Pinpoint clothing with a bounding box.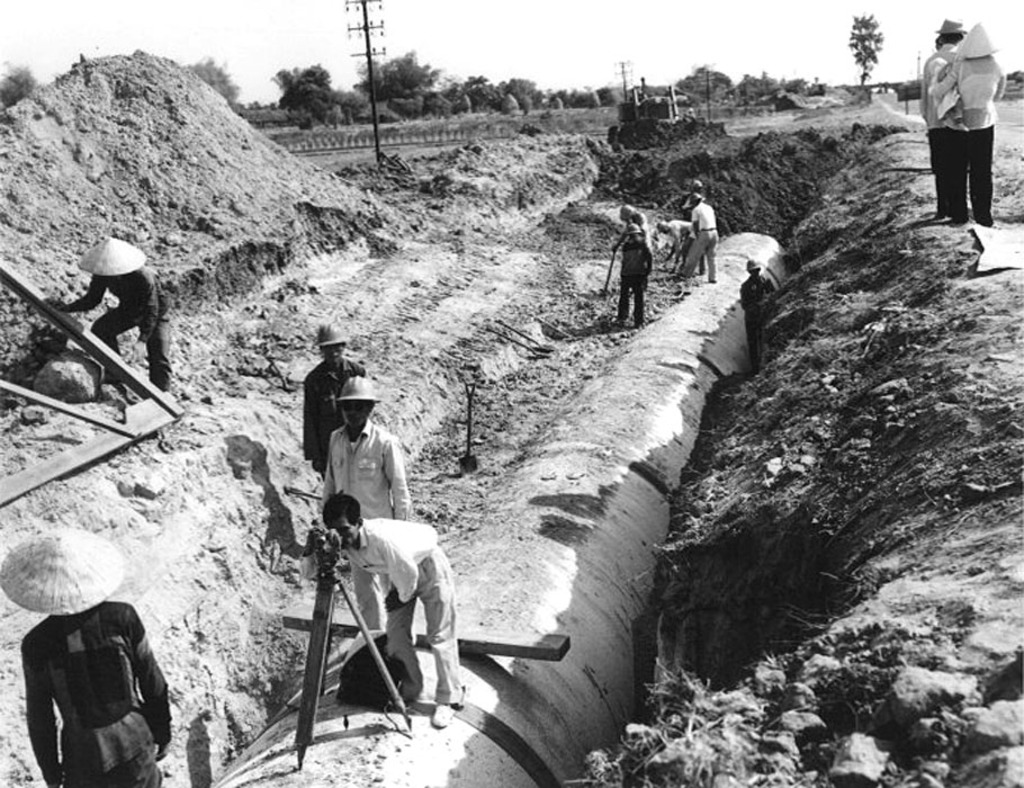
detection(739, 275, 775, 364).
